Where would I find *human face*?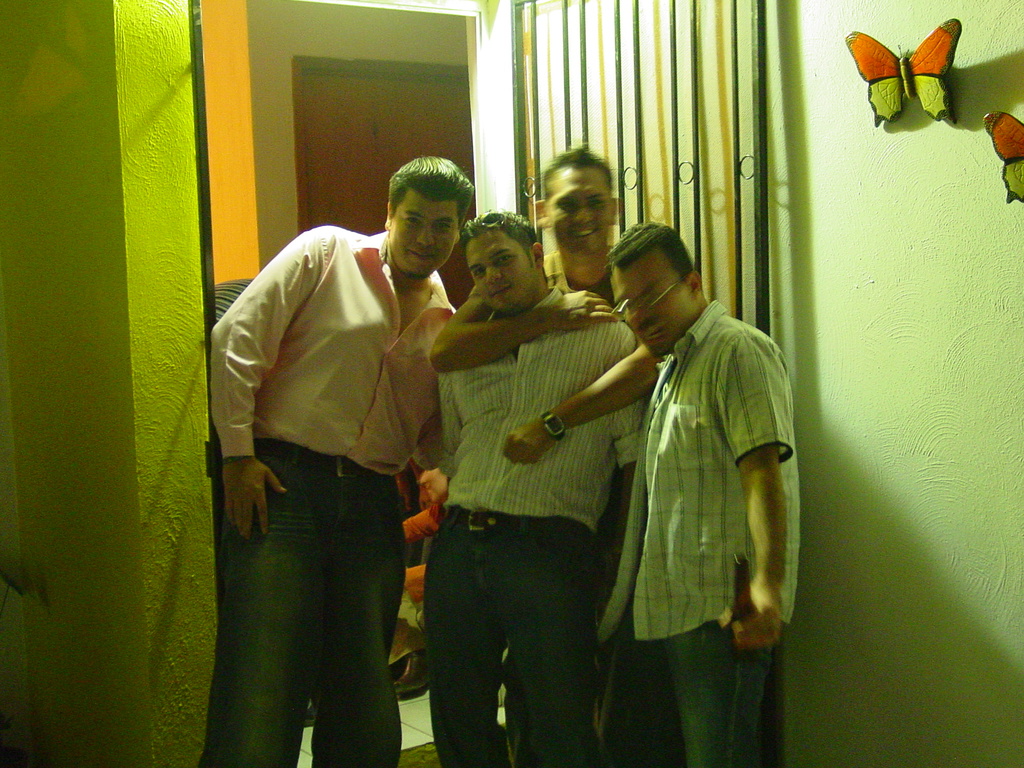
At [543, 170, 612, 259].
